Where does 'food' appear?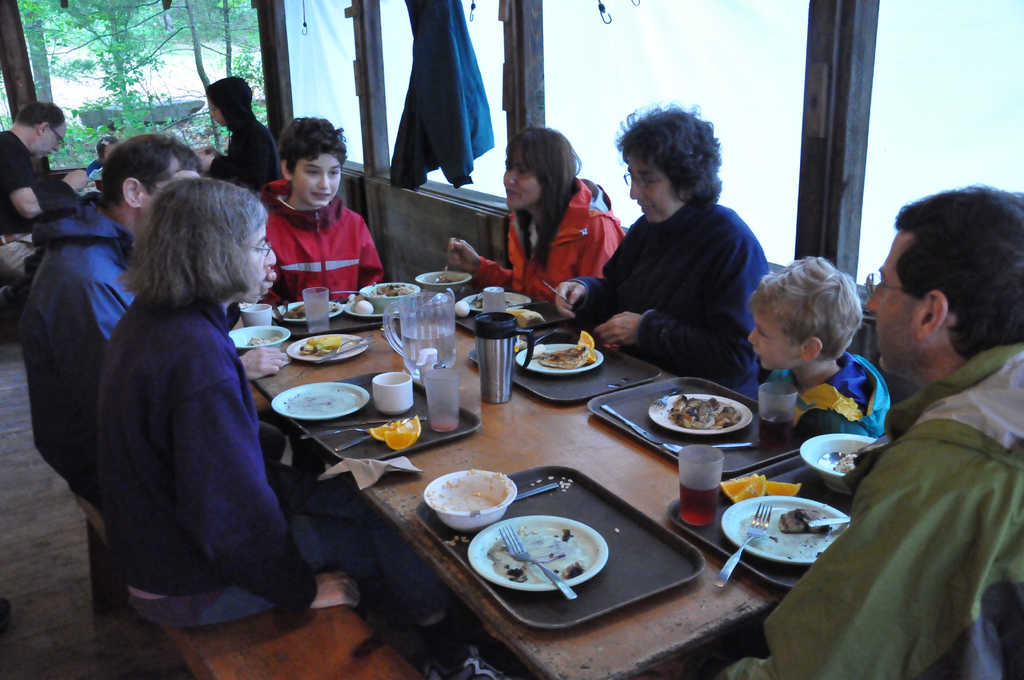
Appears at (left=281, top=306, right=305, bottom=324).
